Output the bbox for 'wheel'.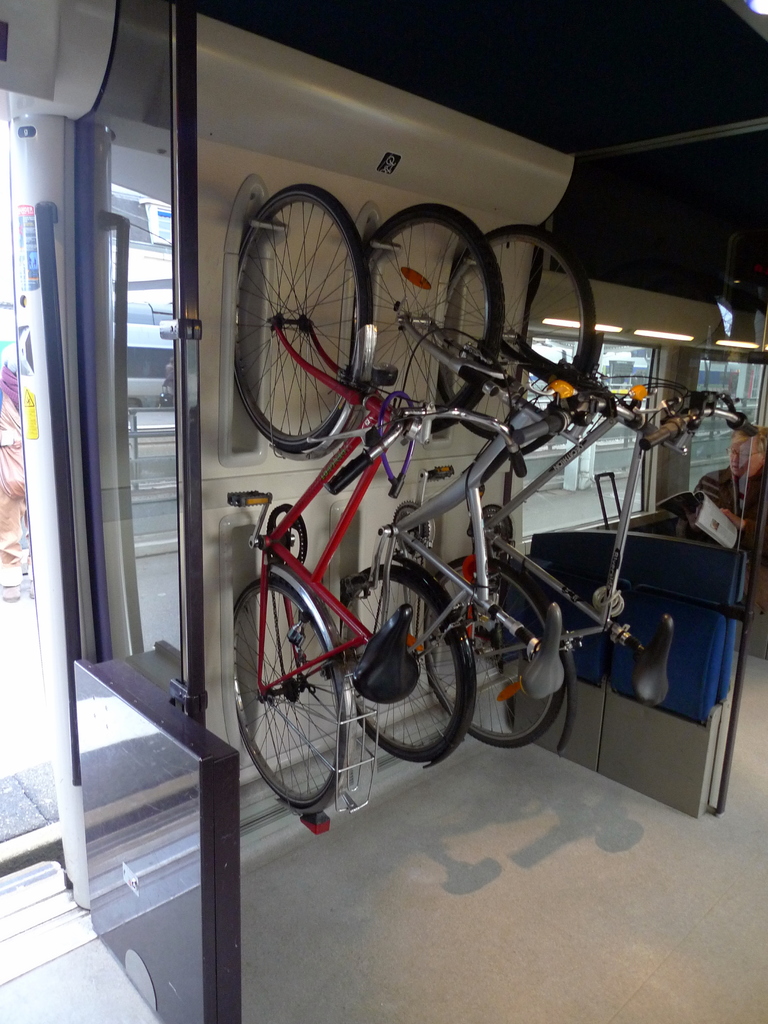
420/550/584/753.
